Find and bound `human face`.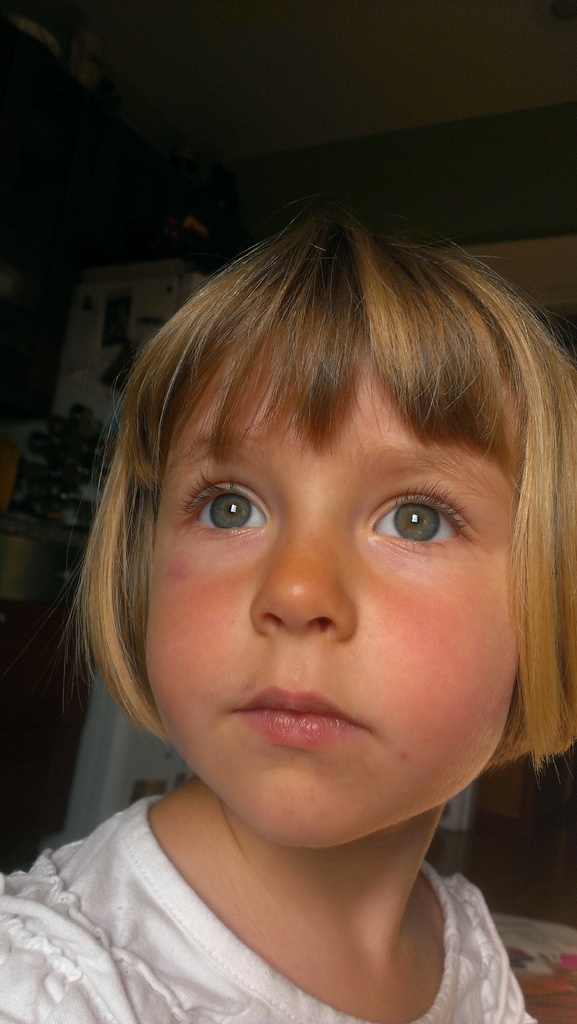
Bound: left=144, top=321, right=519, bottom=847.
